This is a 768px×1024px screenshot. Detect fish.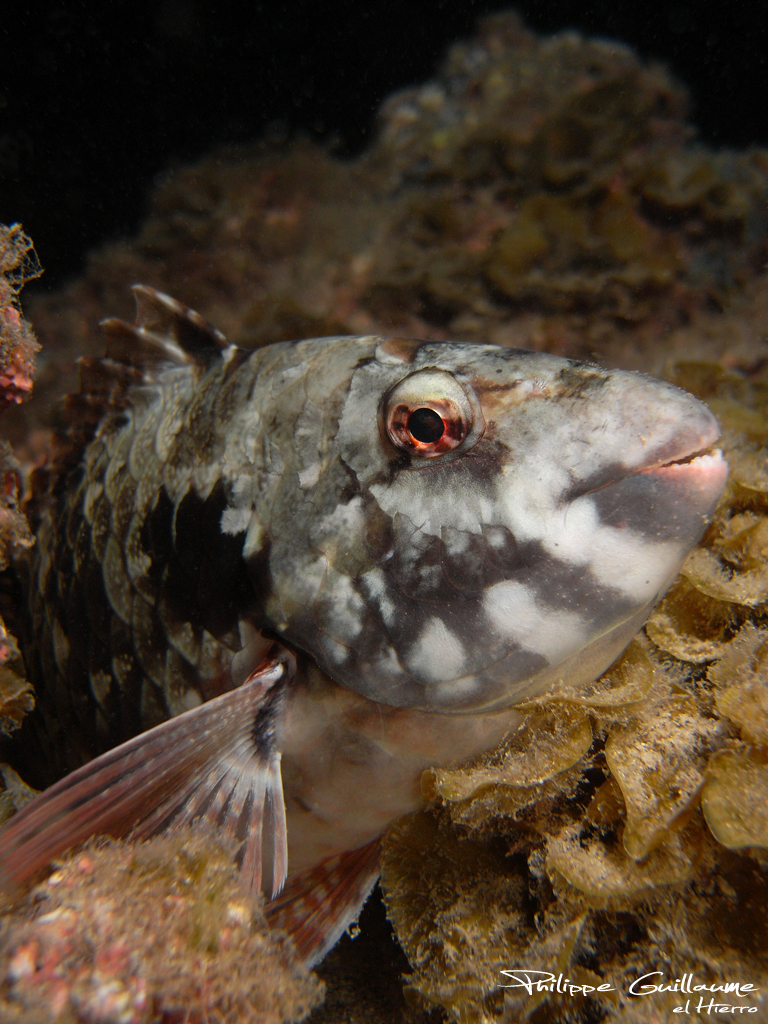
[20,305,745,943].
